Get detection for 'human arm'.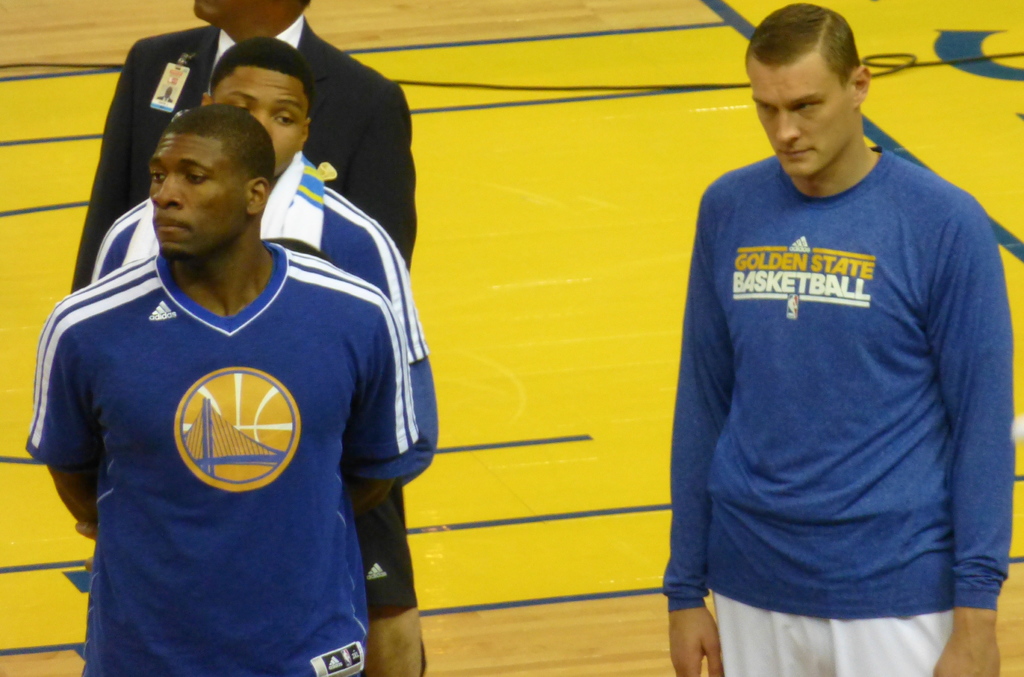
Detection: left=324, top=278, right=432, bottom=521.
